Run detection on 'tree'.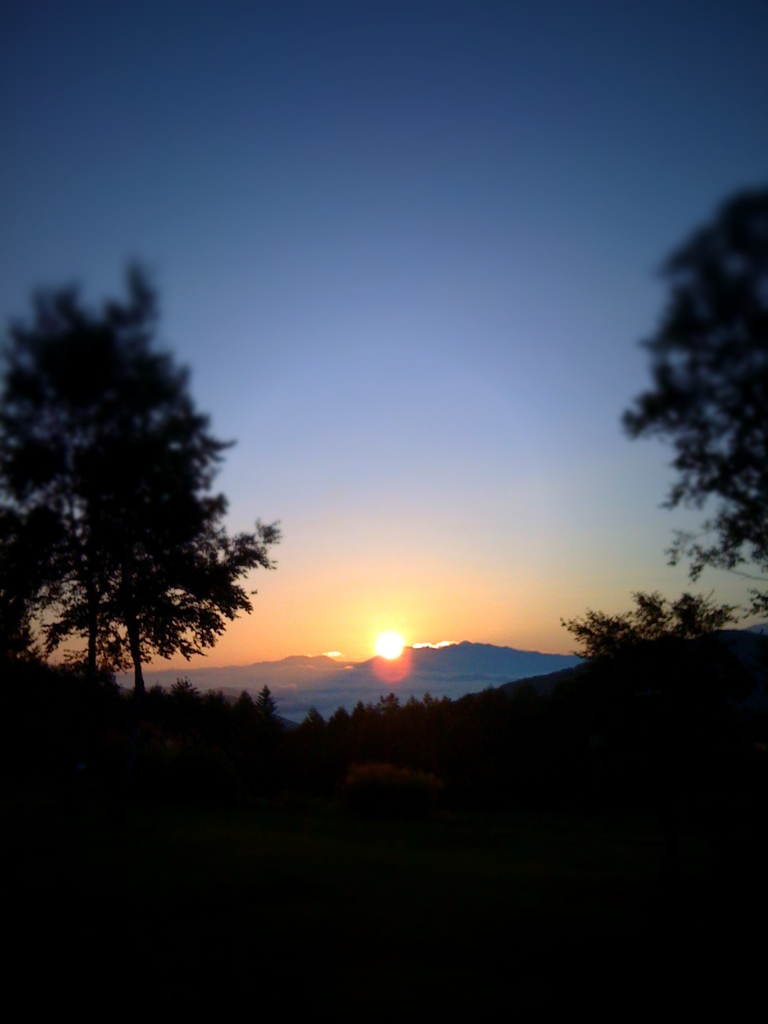
Result: rect(16, 330, 282, 700).
